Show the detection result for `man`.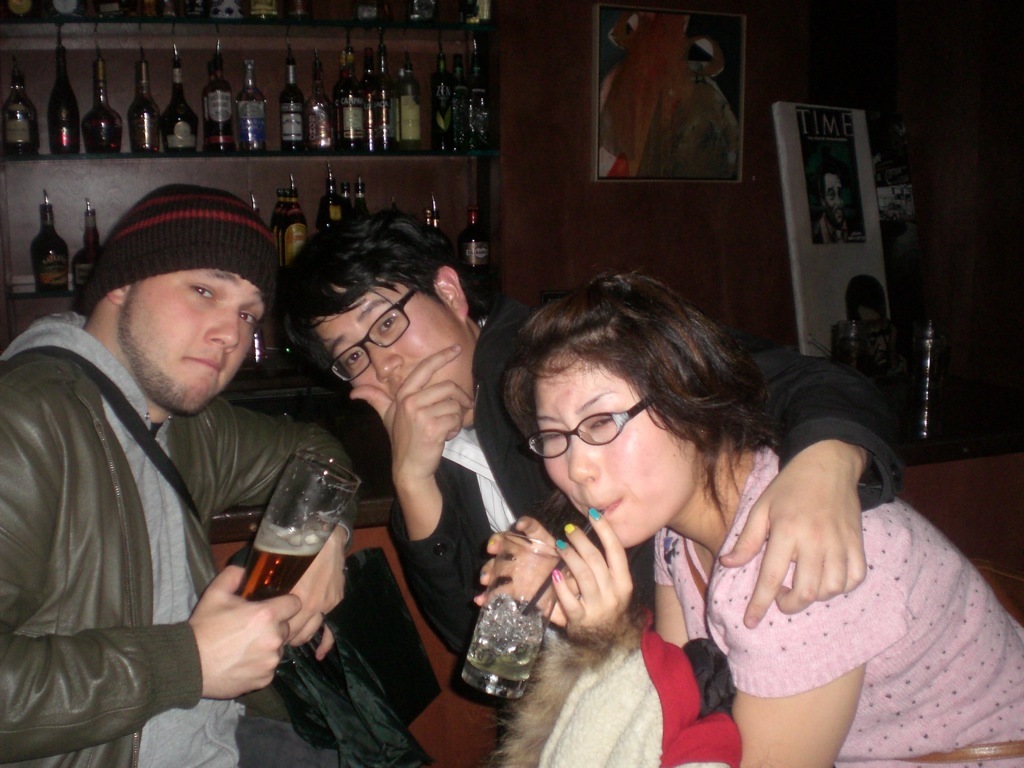
bbox=[278, 207, 910, 717].
